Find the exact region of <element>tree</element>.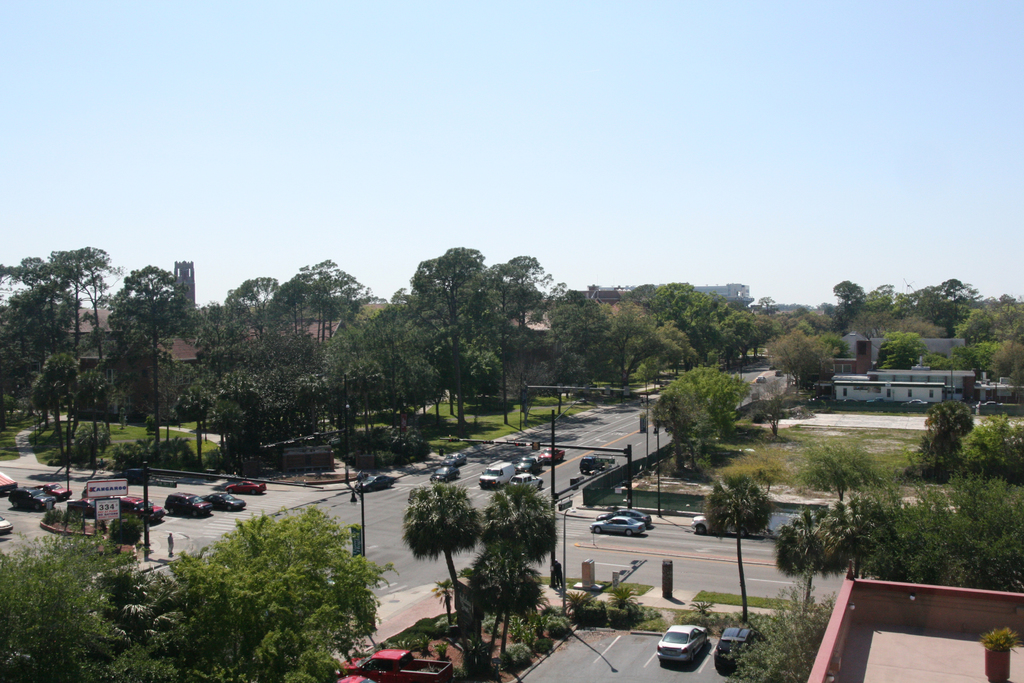
Exact region: {"left": 989, "top": 340, "right": 1023, "bottom": 399}.
